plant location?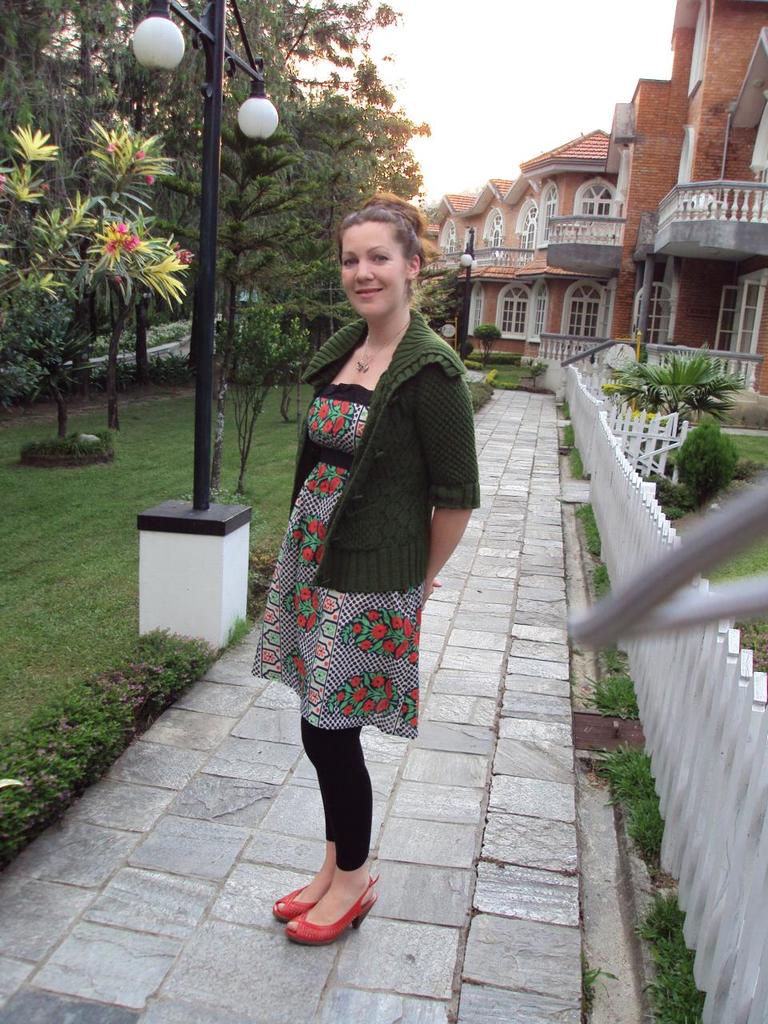
<box>253,543,286,599</box>
